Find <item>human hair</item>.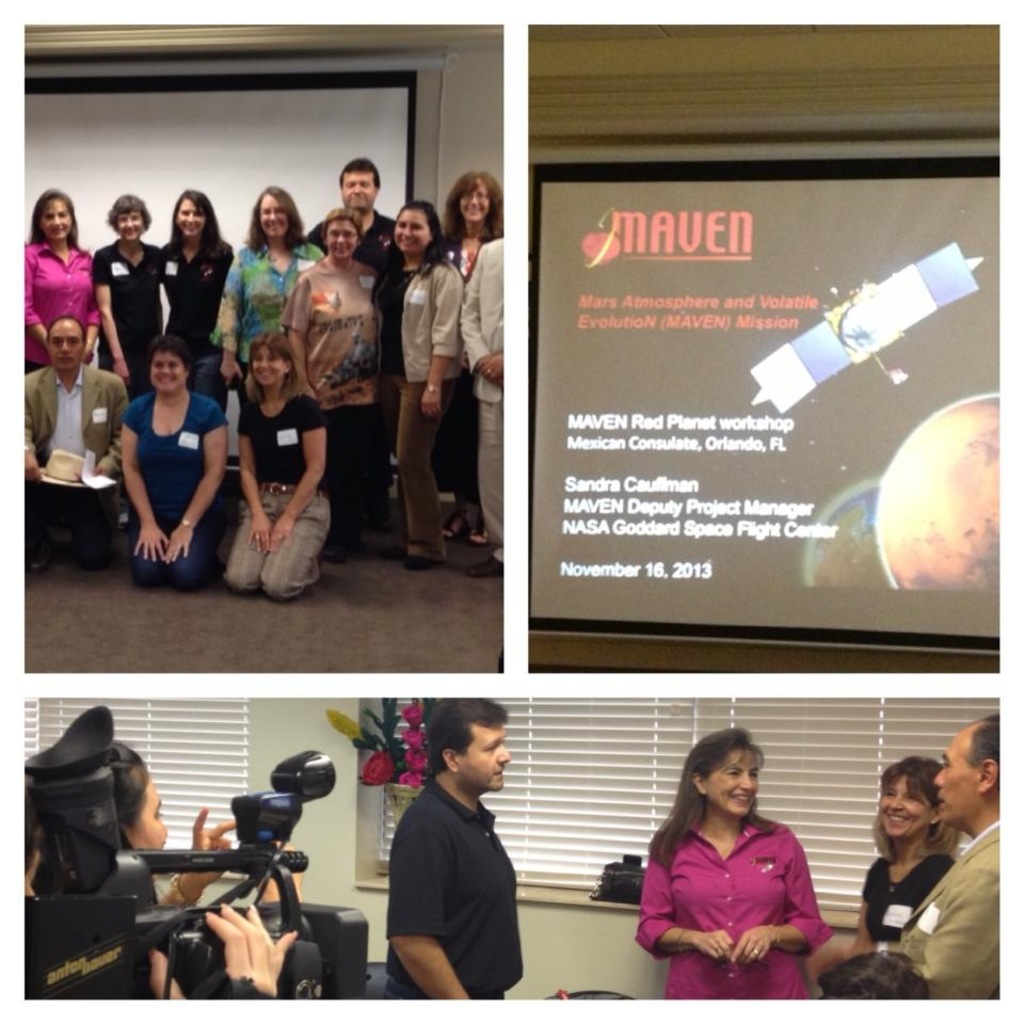
(116,746,150,852).
